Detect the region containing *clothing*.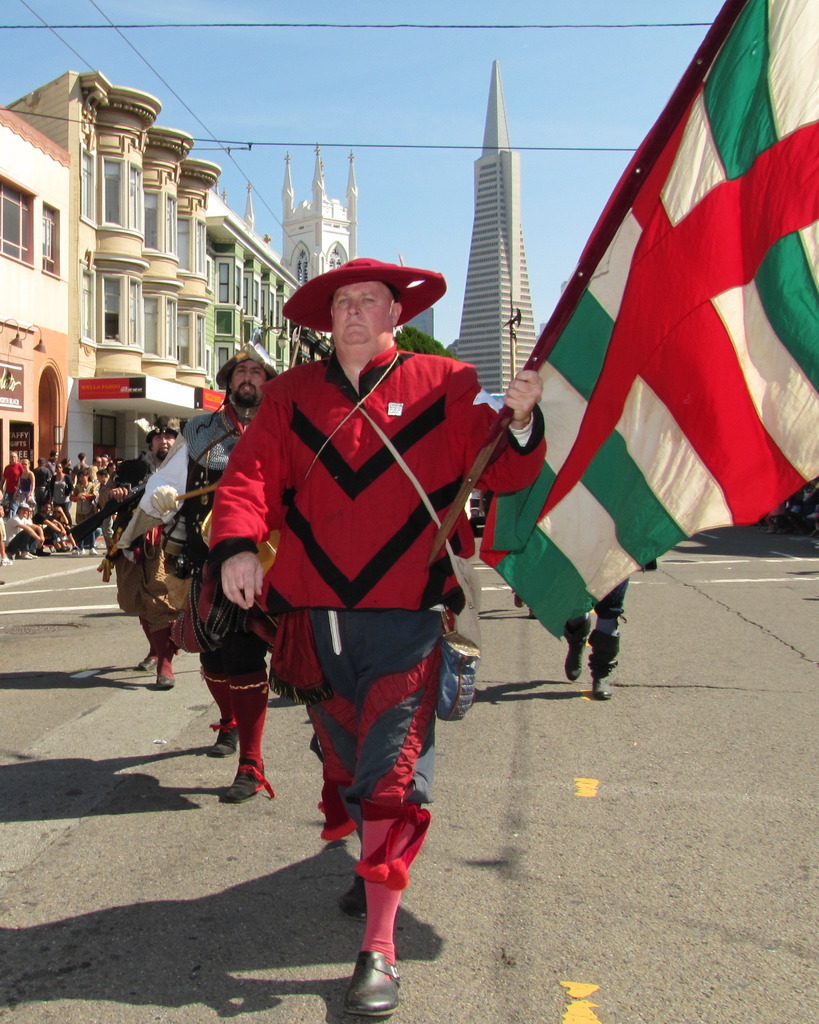
<box>539,556,626,705</box>.
